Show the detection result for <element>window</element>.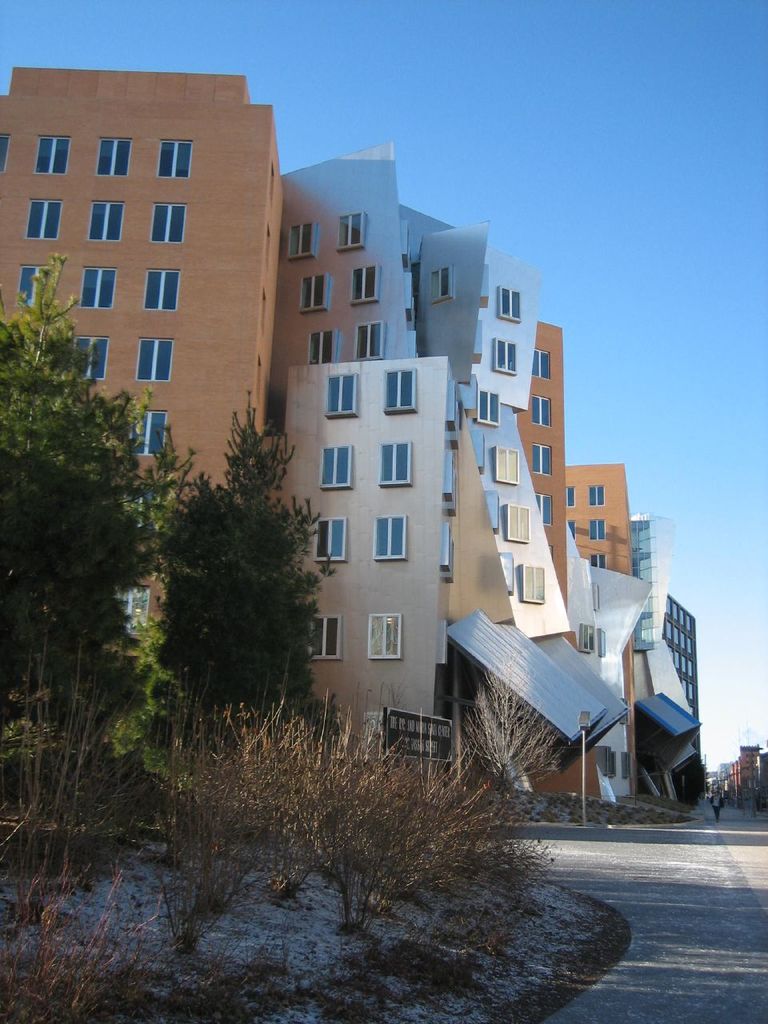
left=86, top=197, right=128, bottom=239.
